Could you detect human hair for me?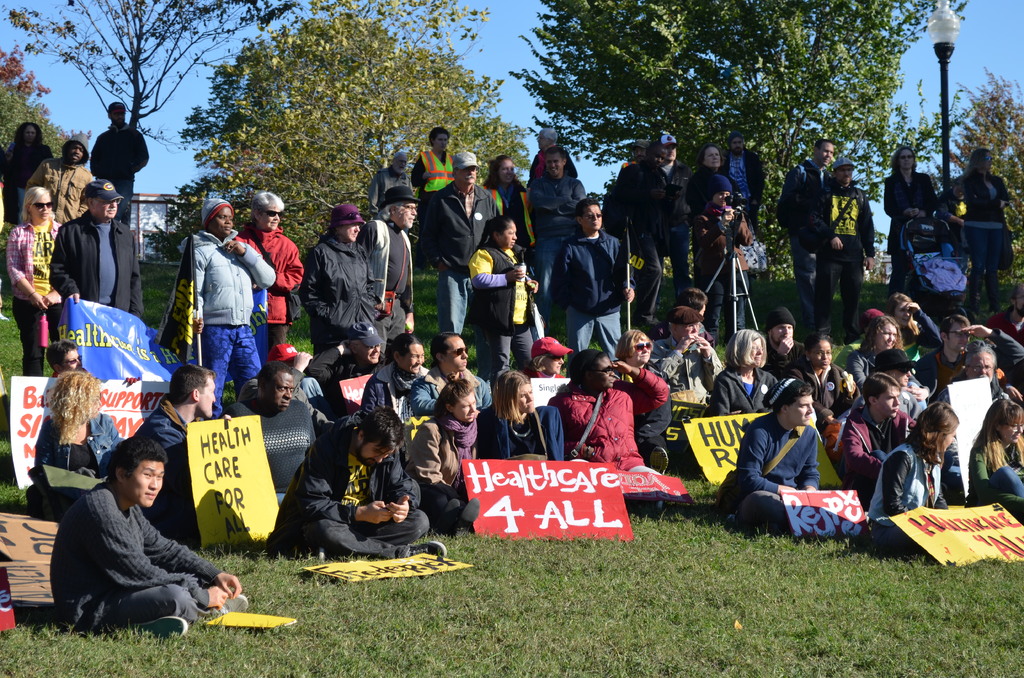
Detection result: (483, 155, 510, 189).
